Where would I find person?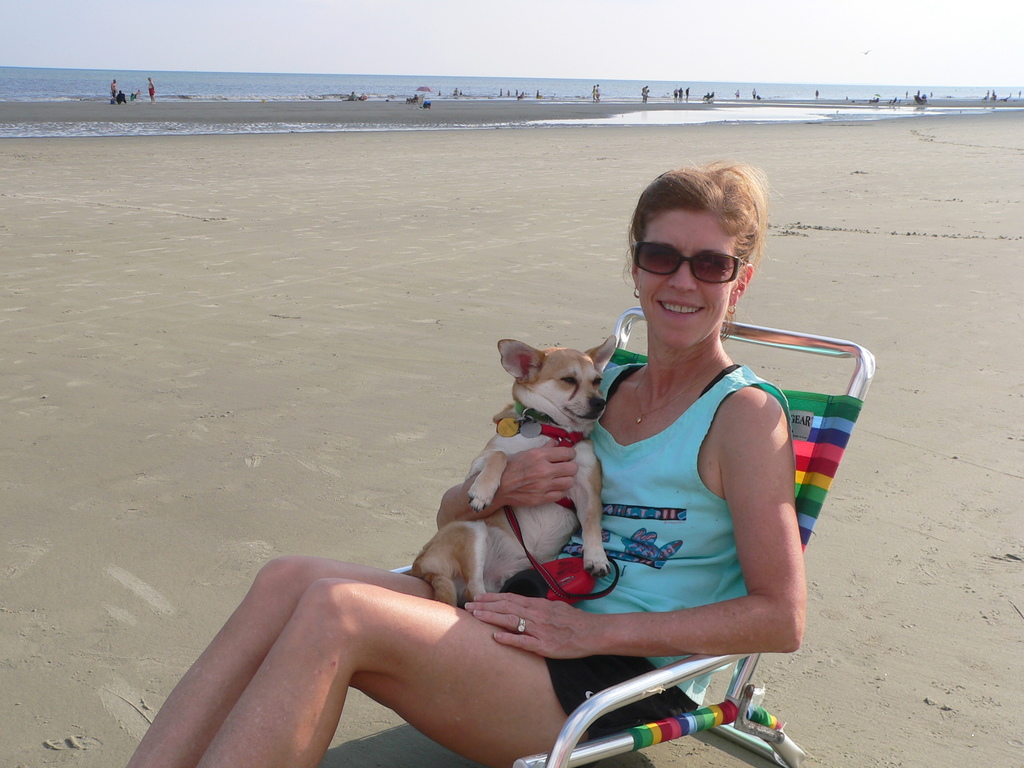
At (703, 90, 708, 100).
